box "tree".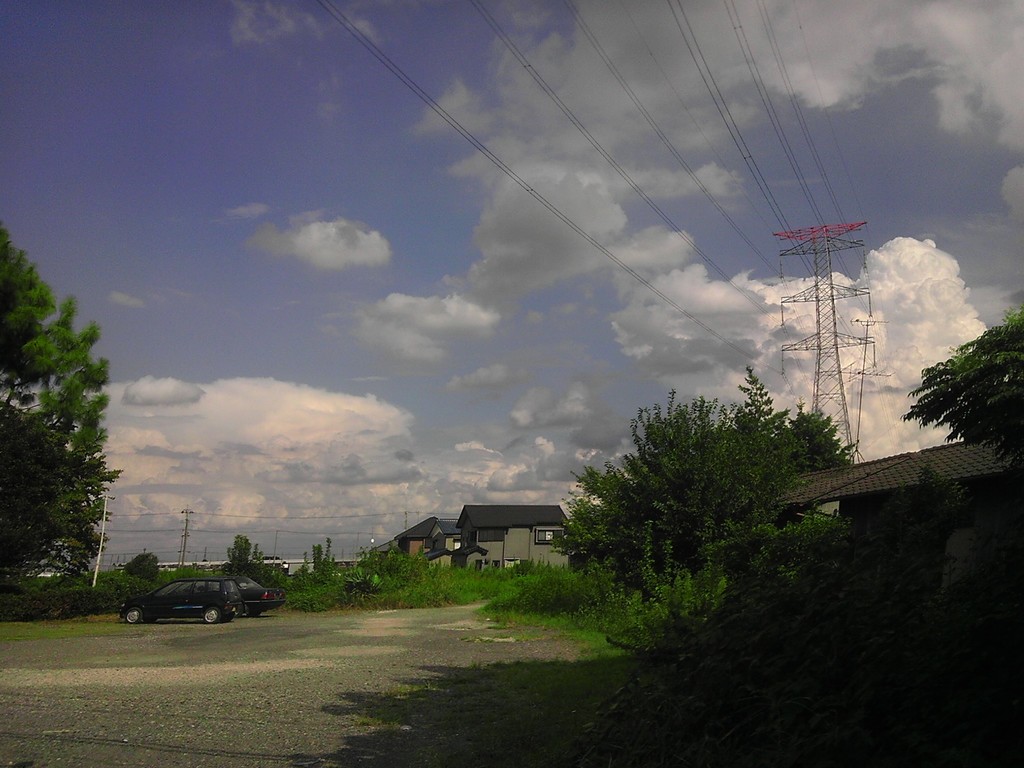
548/365/861/654.
